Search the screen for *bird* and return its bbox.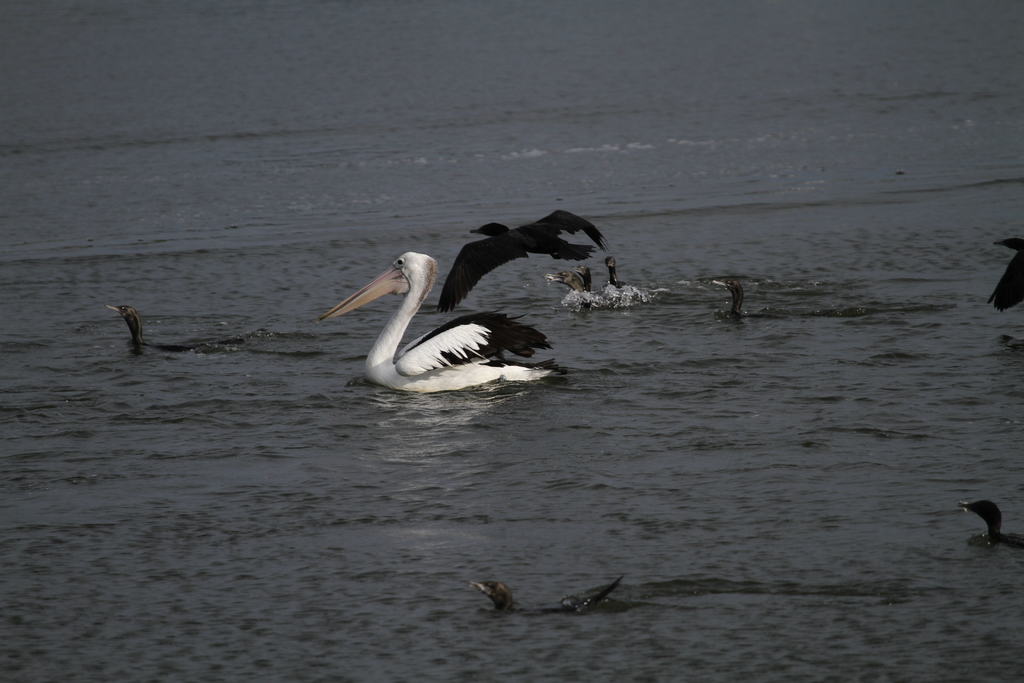
Found: crop(330, 233, 581, 404).
